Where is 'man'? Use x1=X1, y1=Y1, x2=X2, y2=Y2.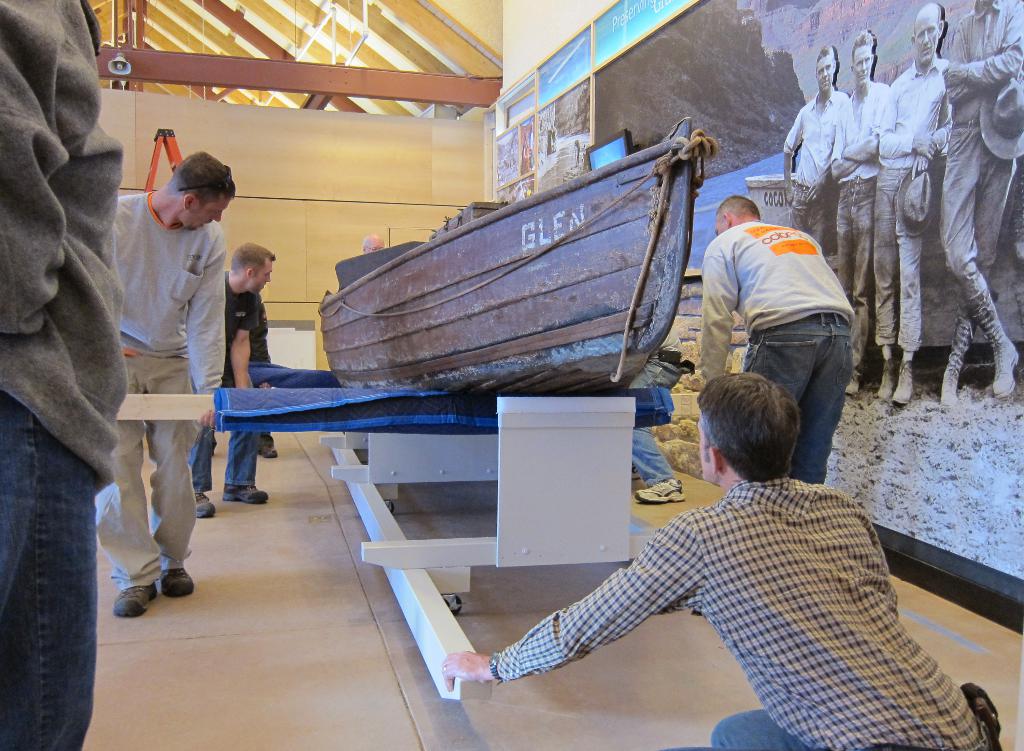
x1=832, y1=30, x2=889, y2=394.
